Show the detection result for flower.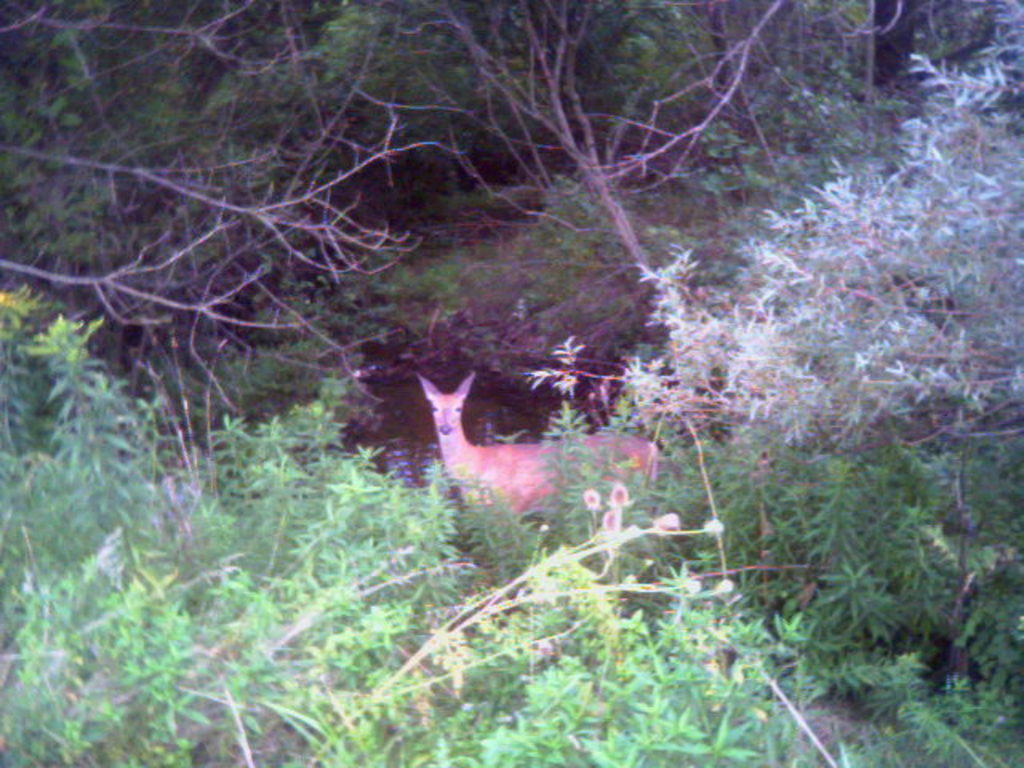
BBox(581, 491, 600, 507).
